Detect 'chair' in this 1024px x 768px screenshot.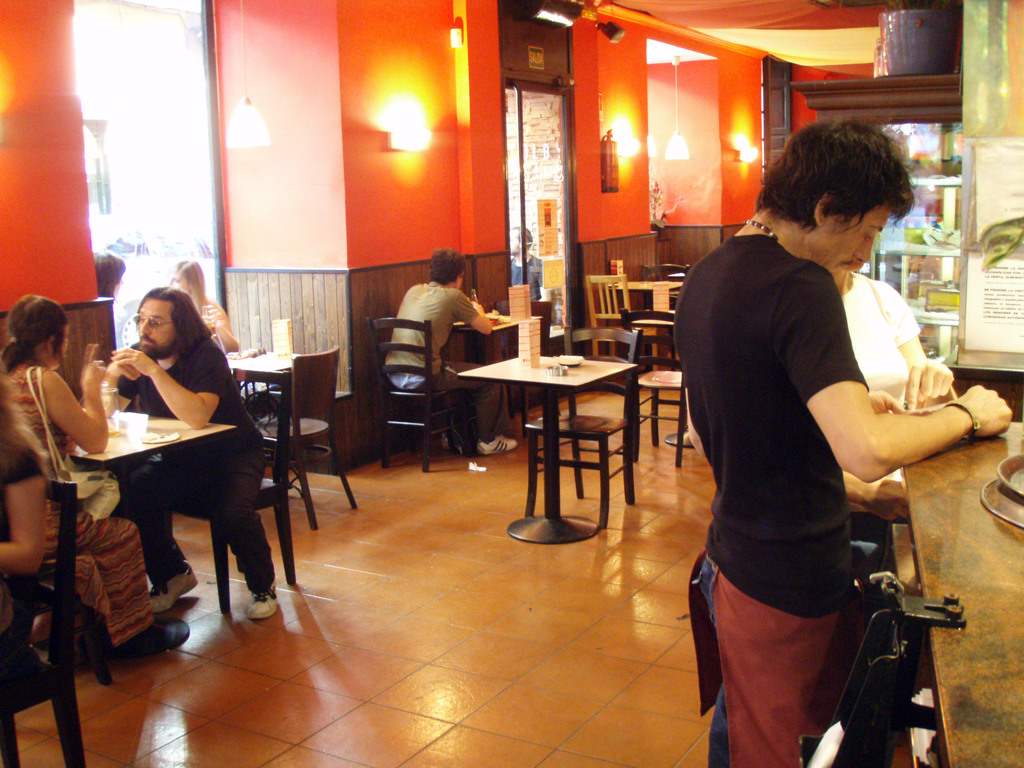
Detection: bbox=(520, 323, 641, 522).
